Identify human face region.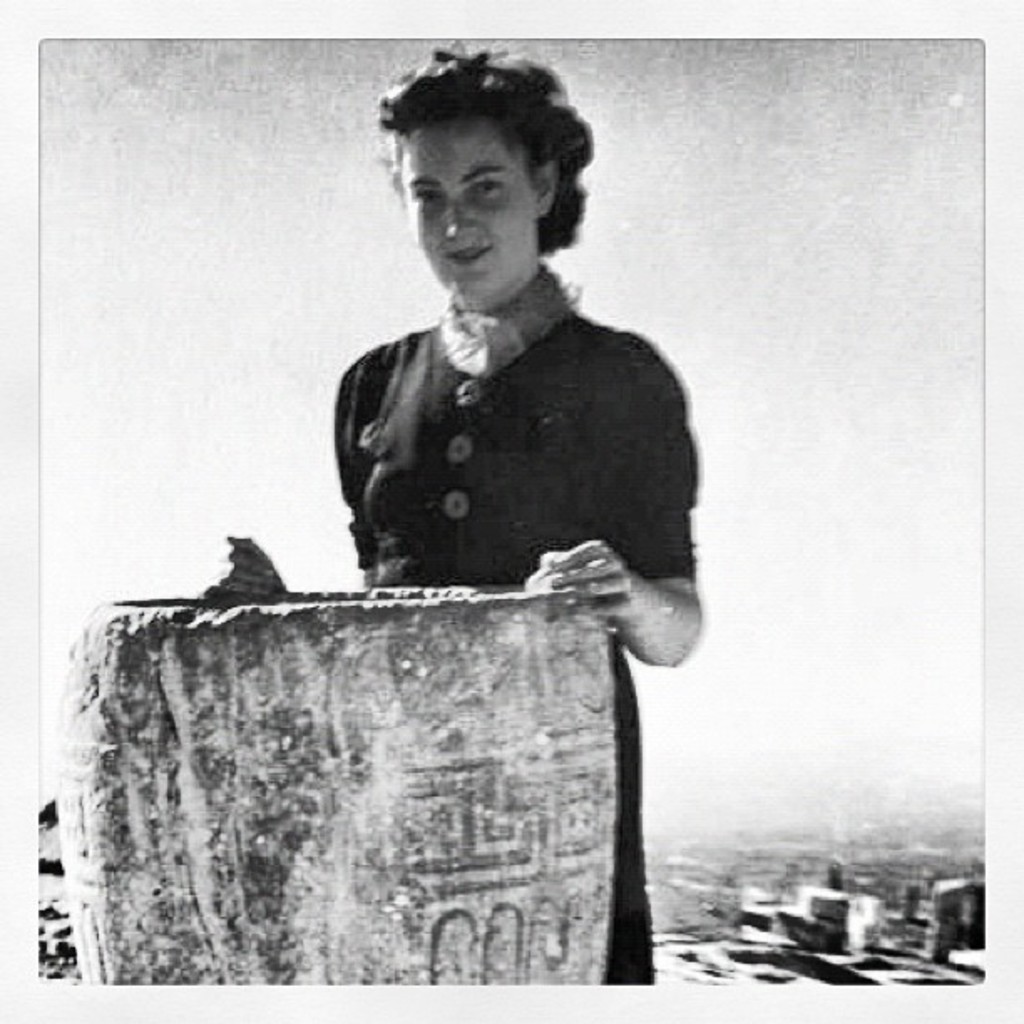
Region: BBox(402, 120, 529, 294).
